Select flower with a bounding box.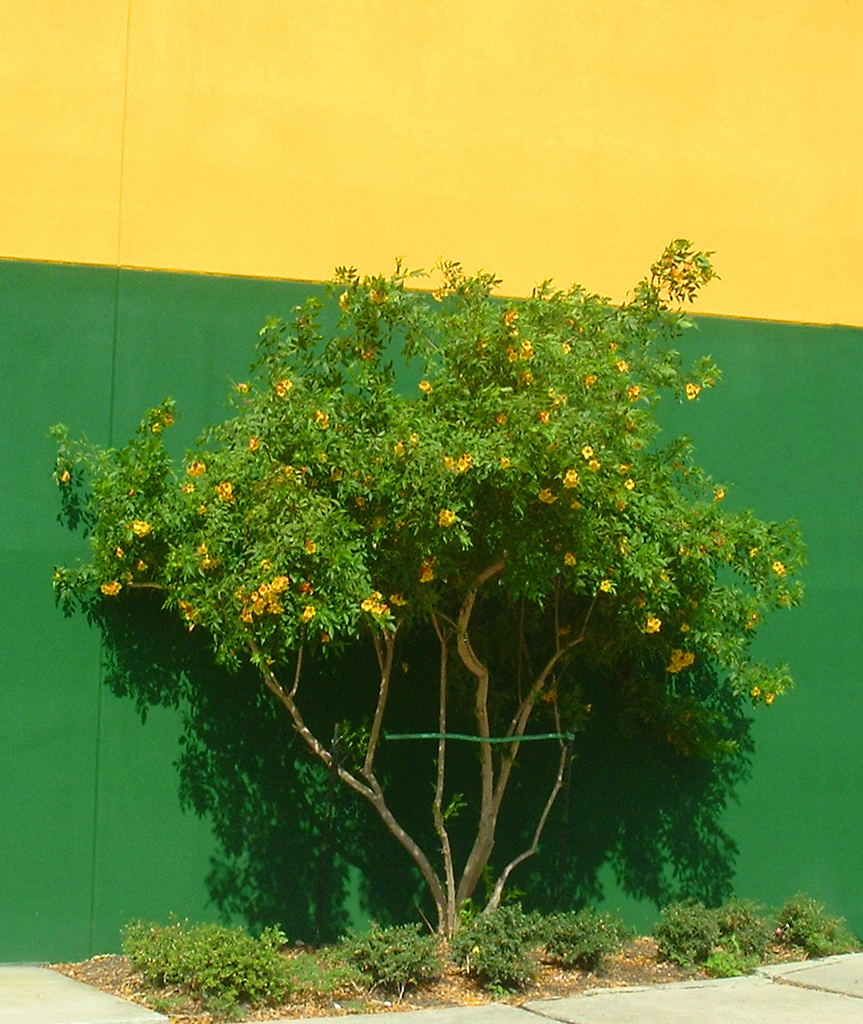
244 434 260 452.
